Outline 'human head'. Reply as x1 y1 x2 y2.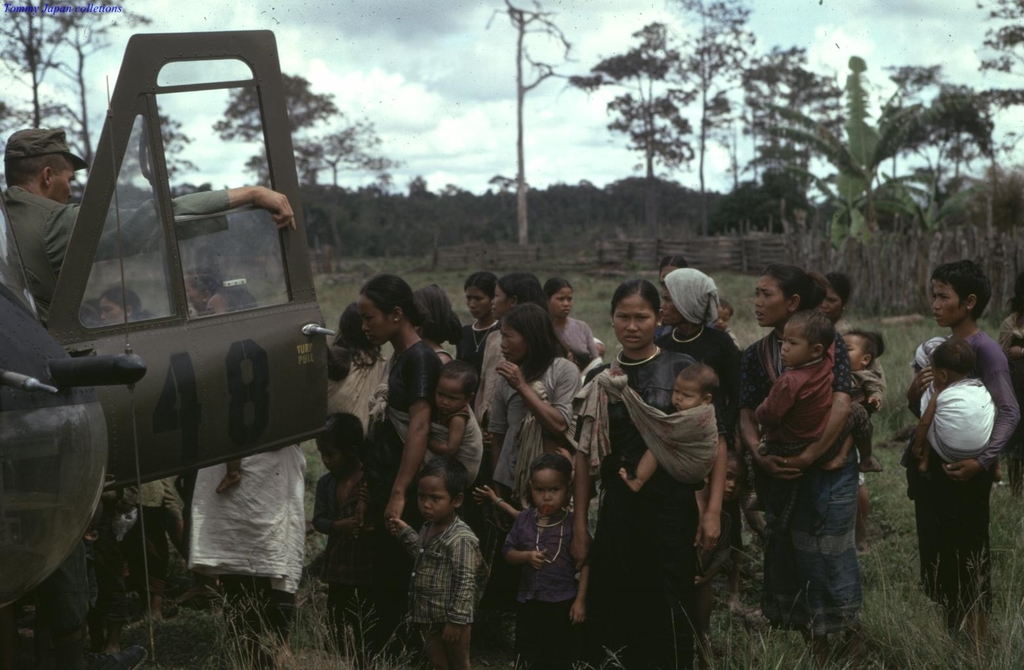
677 363 724 416.
